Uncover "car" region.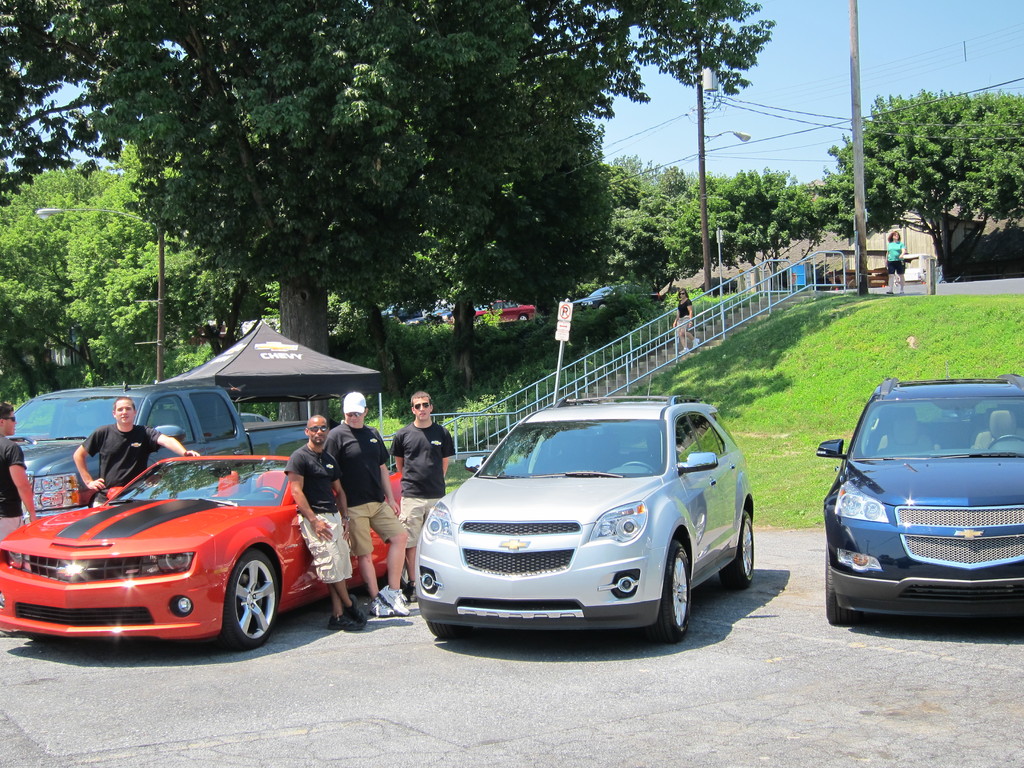
Uncovered: 472,300,540,323.
